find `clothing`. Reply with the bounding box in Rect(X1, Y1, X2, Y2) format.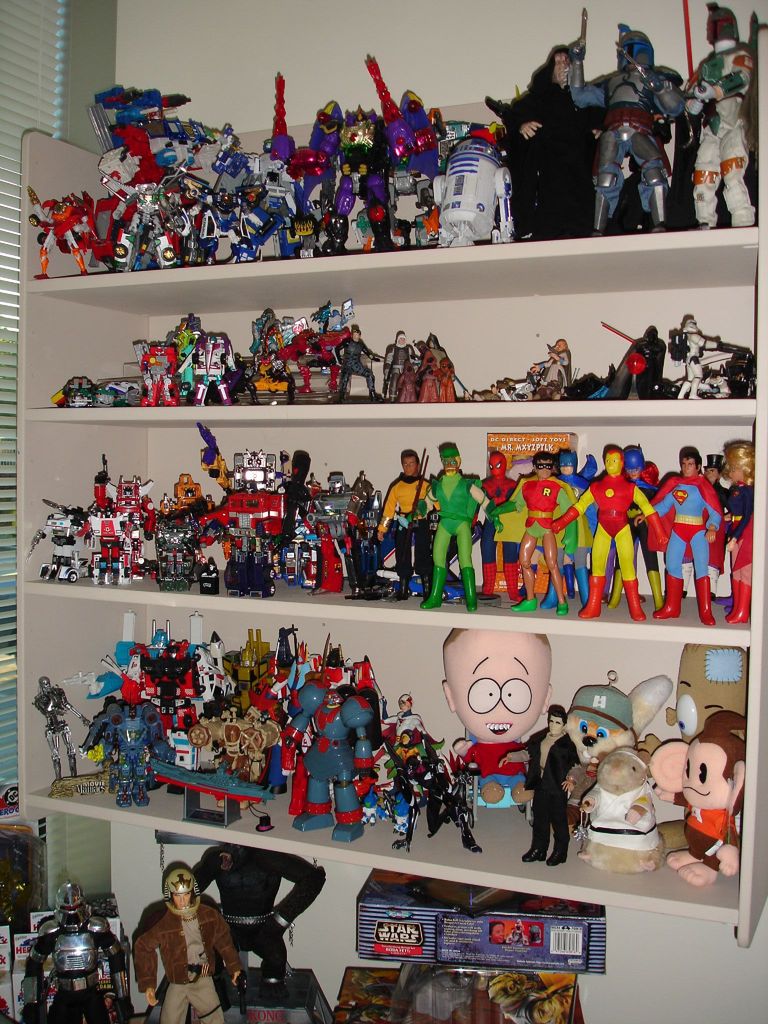
Rect(684, 826, 719, 864).
